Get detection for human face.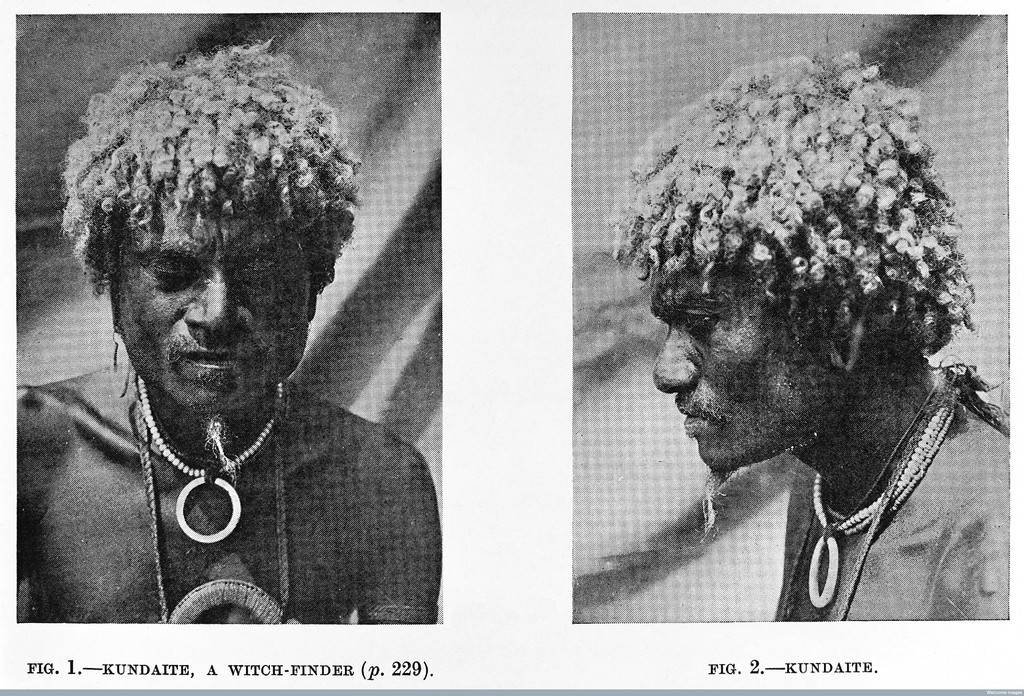
Detection: bbox(107, 201, 307, 405).
